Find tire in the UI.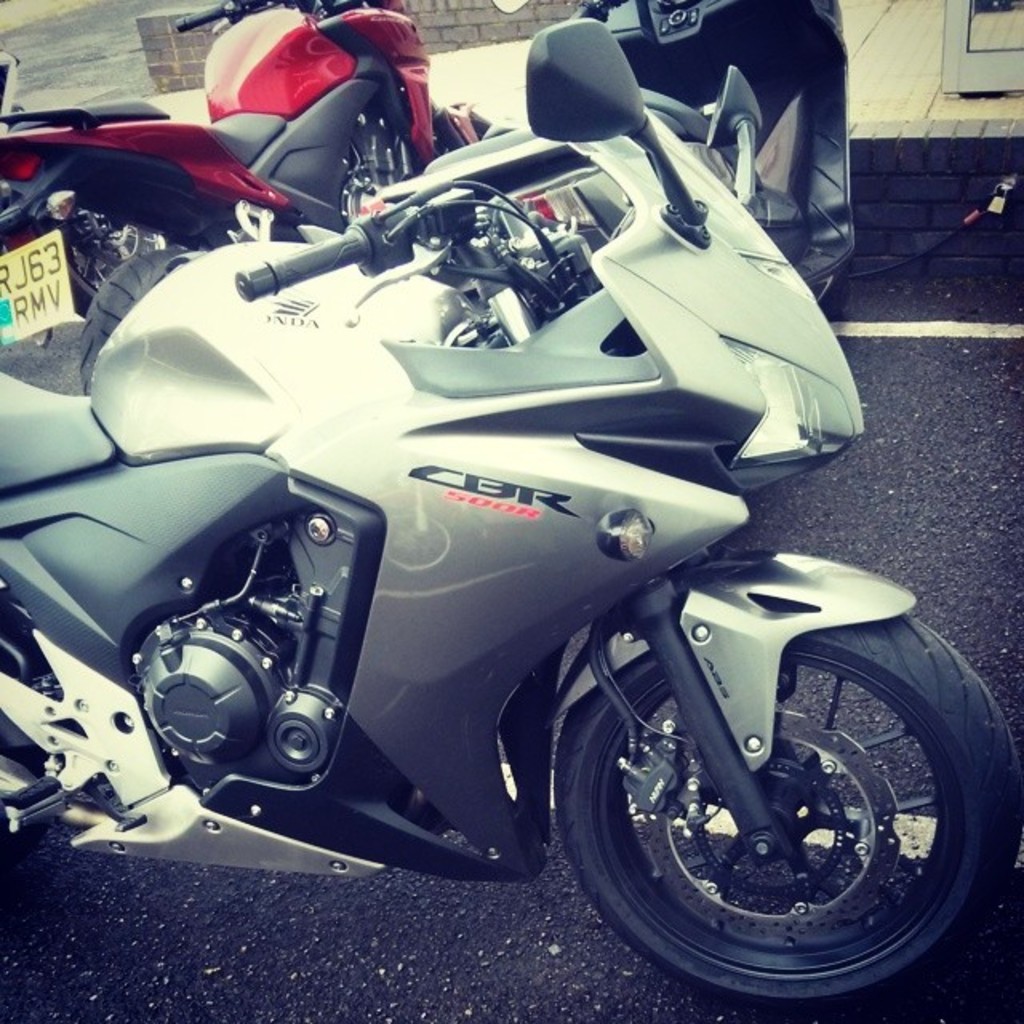
UI element at {"left": 80, "top": 248, "right": 194, "bottom": 400}.
